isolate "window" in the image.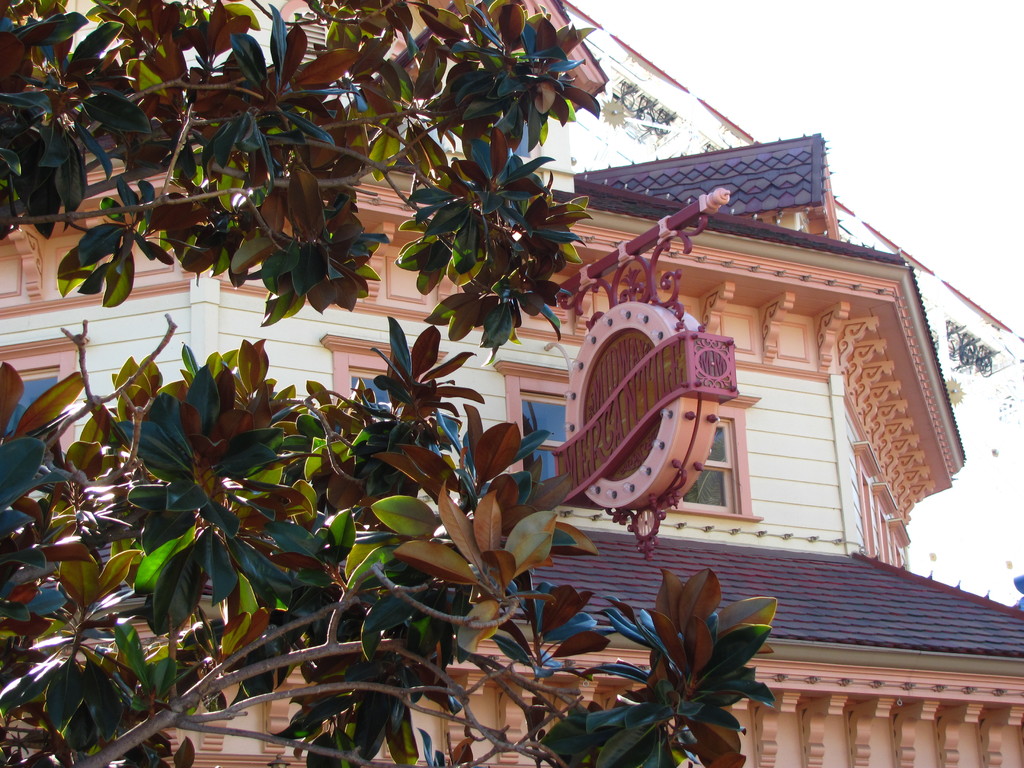
Isolated region: (849, 442, 888, 556).
